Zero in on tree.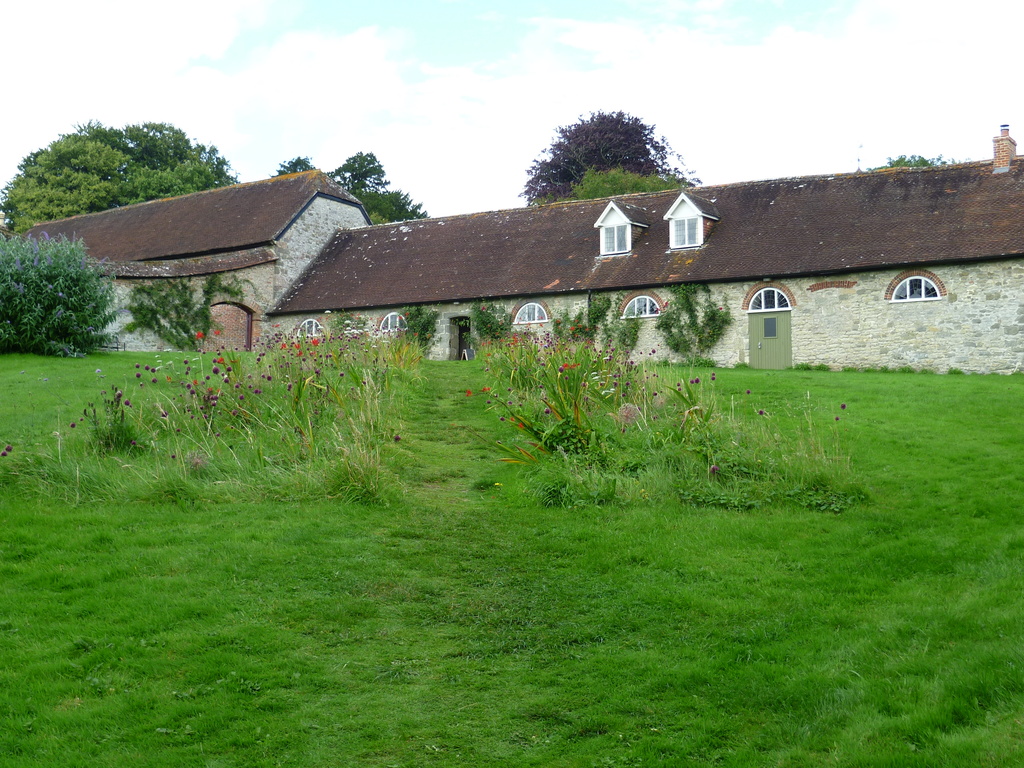
Zeroed in: 582, 159, 691, 205.
